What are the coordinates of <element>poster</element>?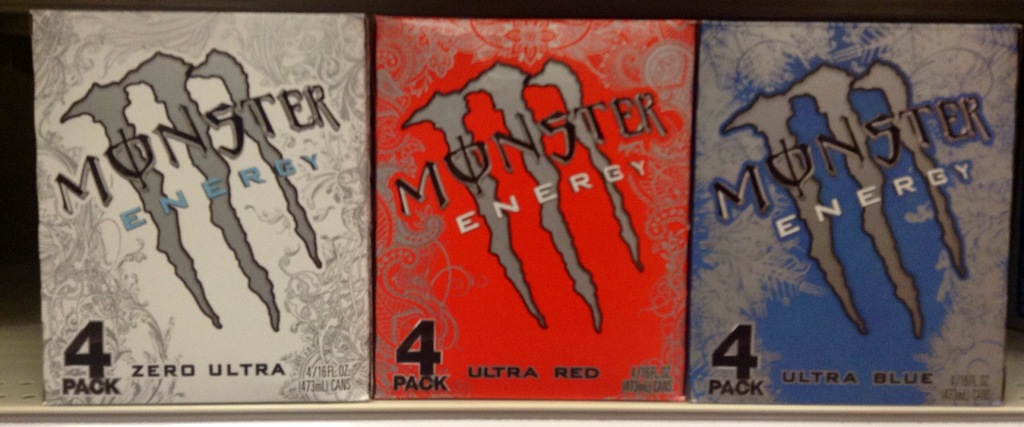
<region>695, 24, 1009, 408</region>.
